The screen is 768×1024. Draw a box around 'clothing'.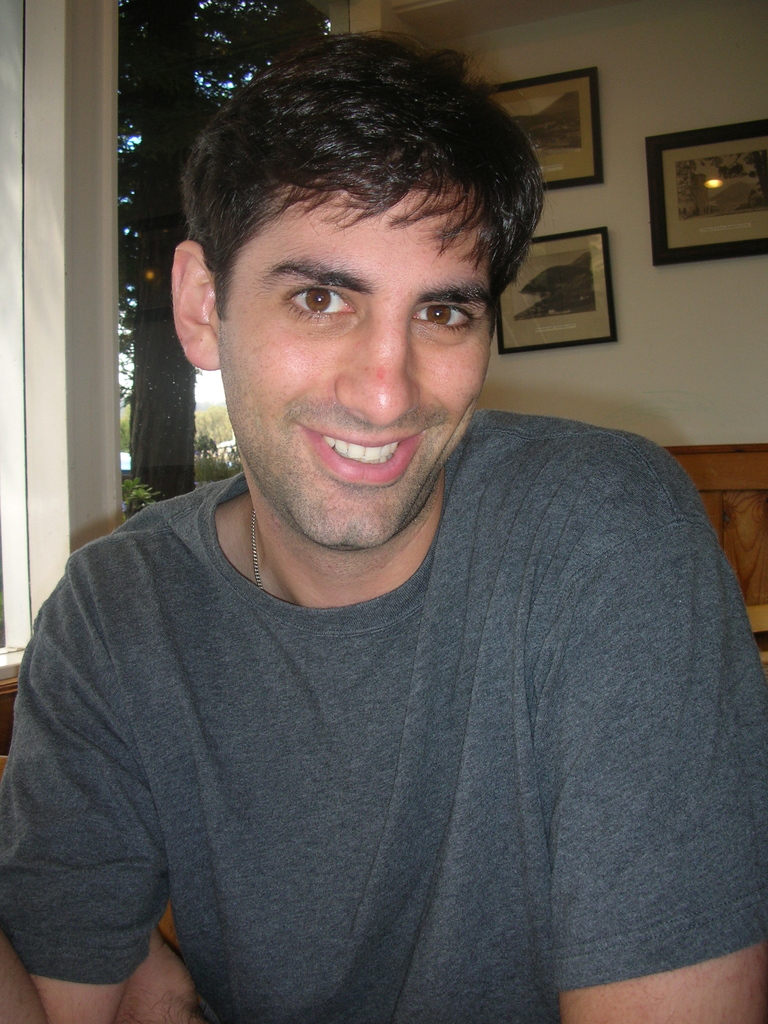
{"left": 26, "top": 325, "right": 730, "bottom": 1020}.
